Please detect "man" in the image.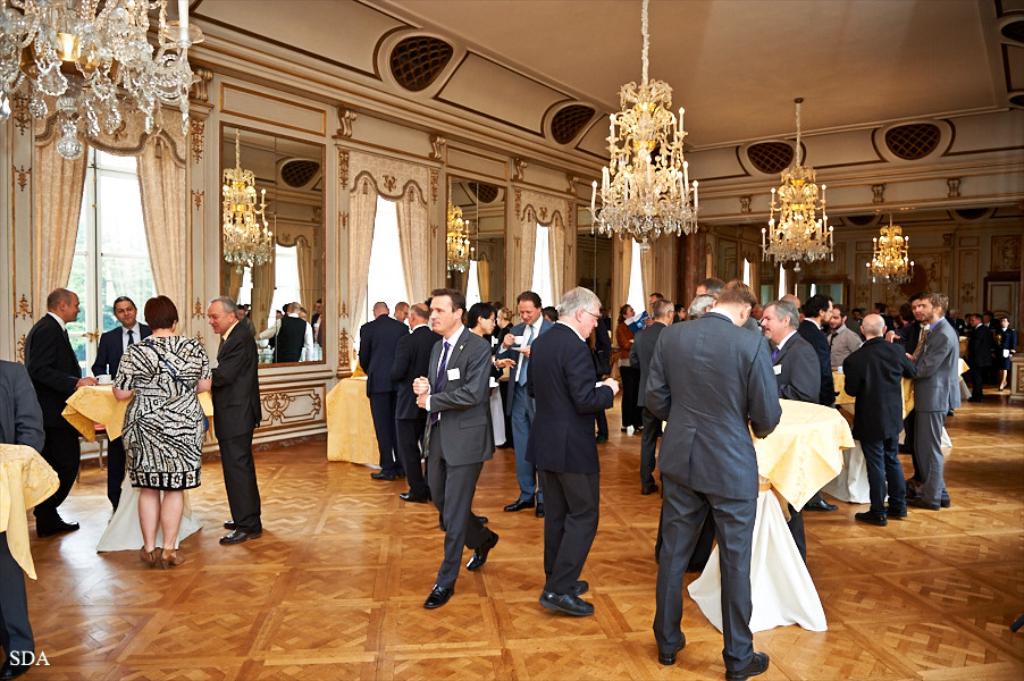
bbox=(693, 278, 730, 297).
